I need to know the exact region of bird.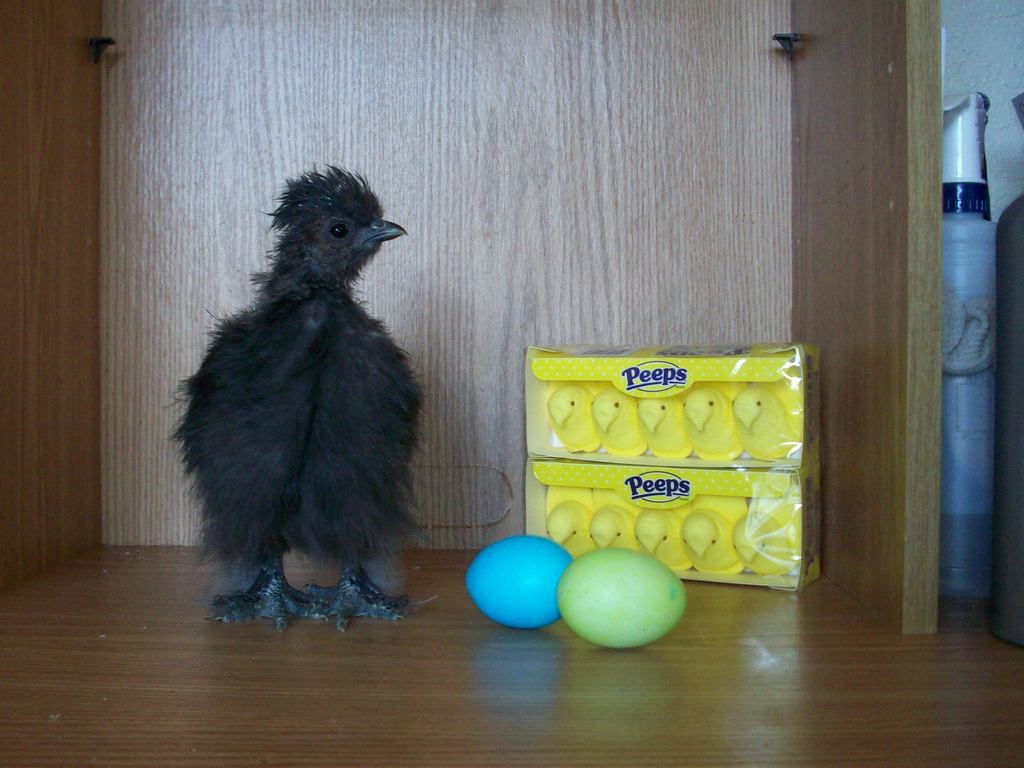
Region: region(684, 381, 738, 461).
